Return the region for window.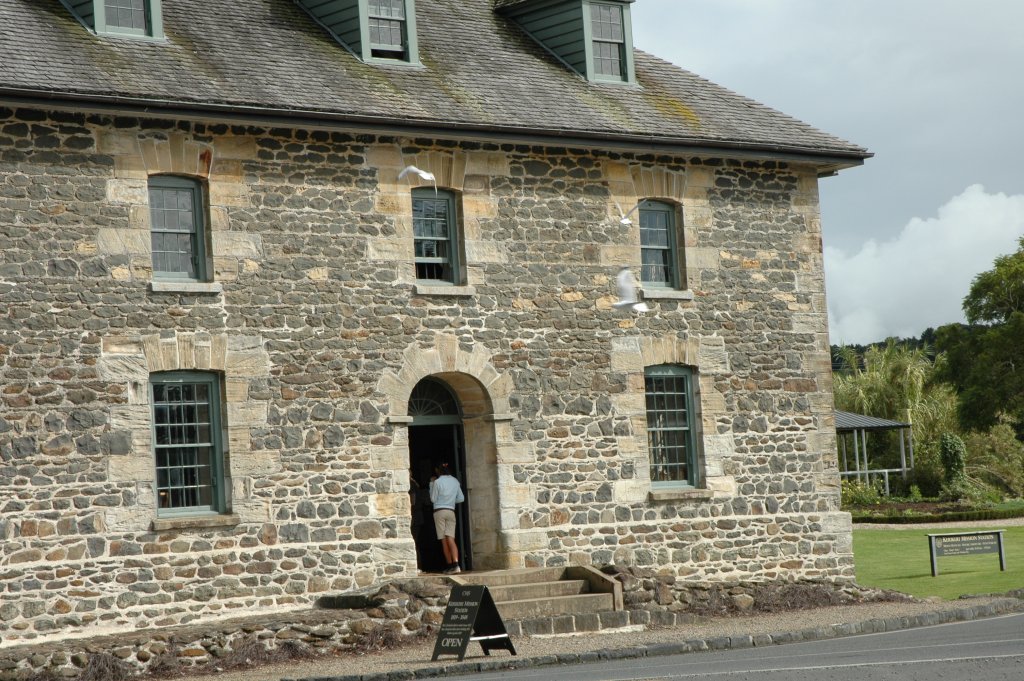
{"x1": 147, "y1": 175, "x2": 215, "y2": 281}.
